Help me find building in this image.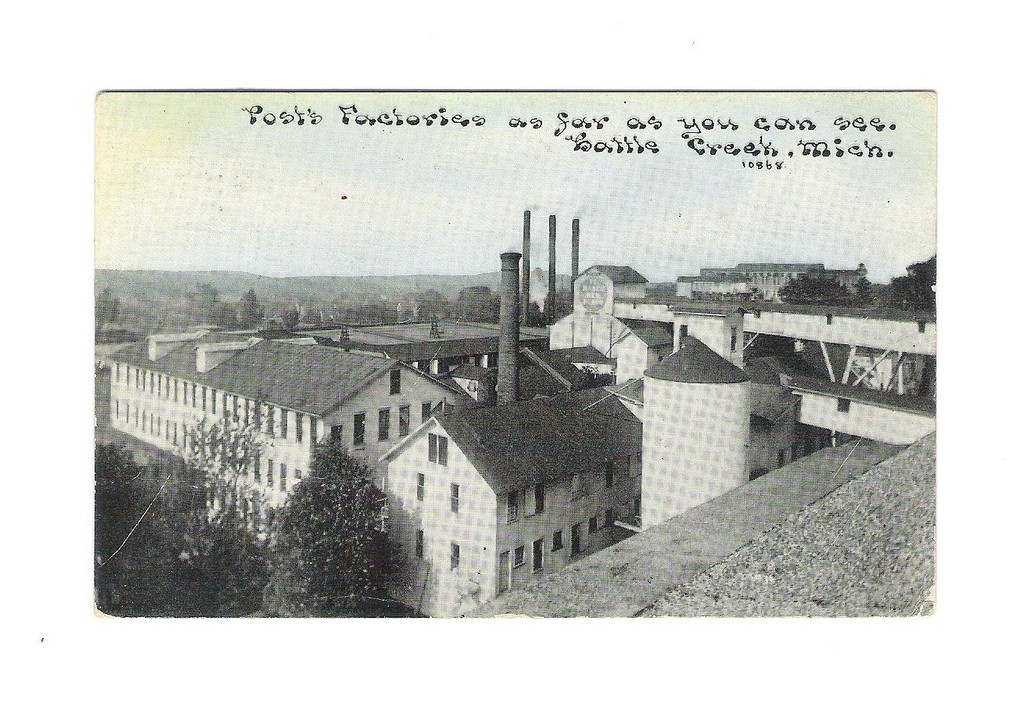
Found it: detection(379, 381, 642, 619).
